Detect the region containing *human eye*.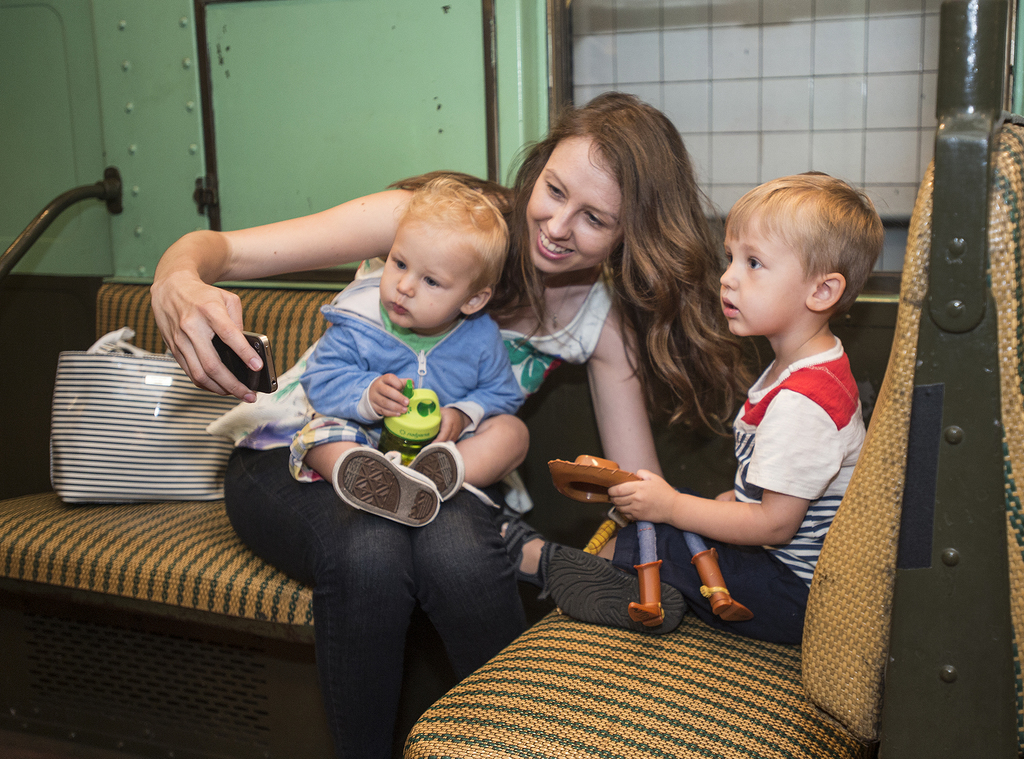
(745, 254, 766, 270).
